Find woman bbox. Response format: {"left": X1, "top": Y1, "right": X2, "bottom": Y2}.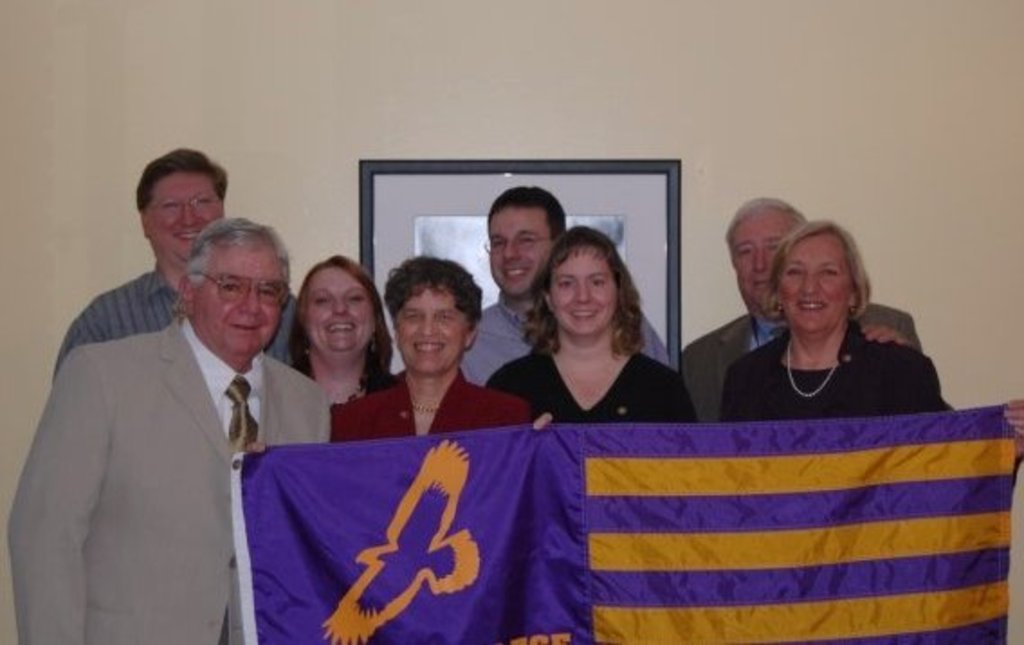
{"left": 323, "top": 250, "right": 555, "bottom": 438}.
